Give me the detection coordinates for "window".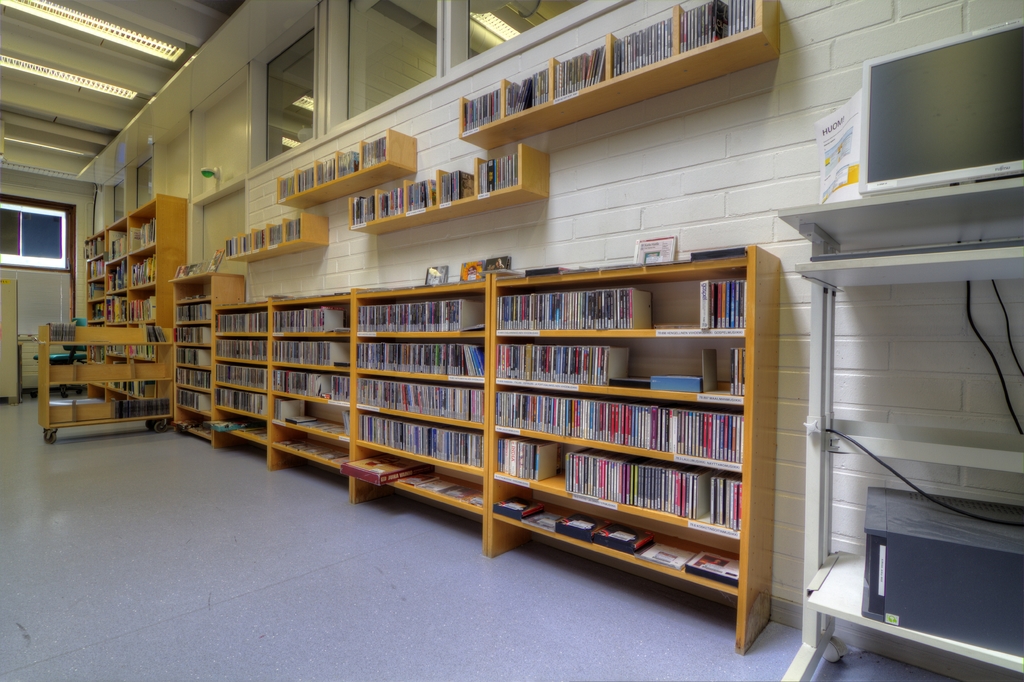
bbox=[127, 142, 158, 206].
